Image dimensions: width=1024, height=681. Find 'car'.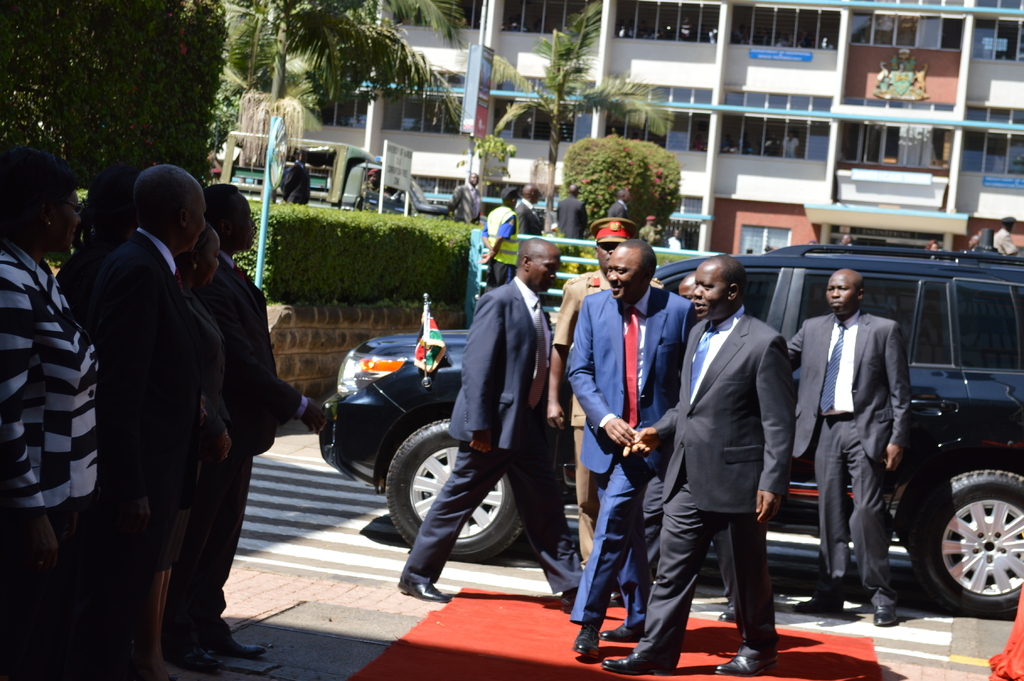
x1=312, y1=240, x2=1023, y2=617.
